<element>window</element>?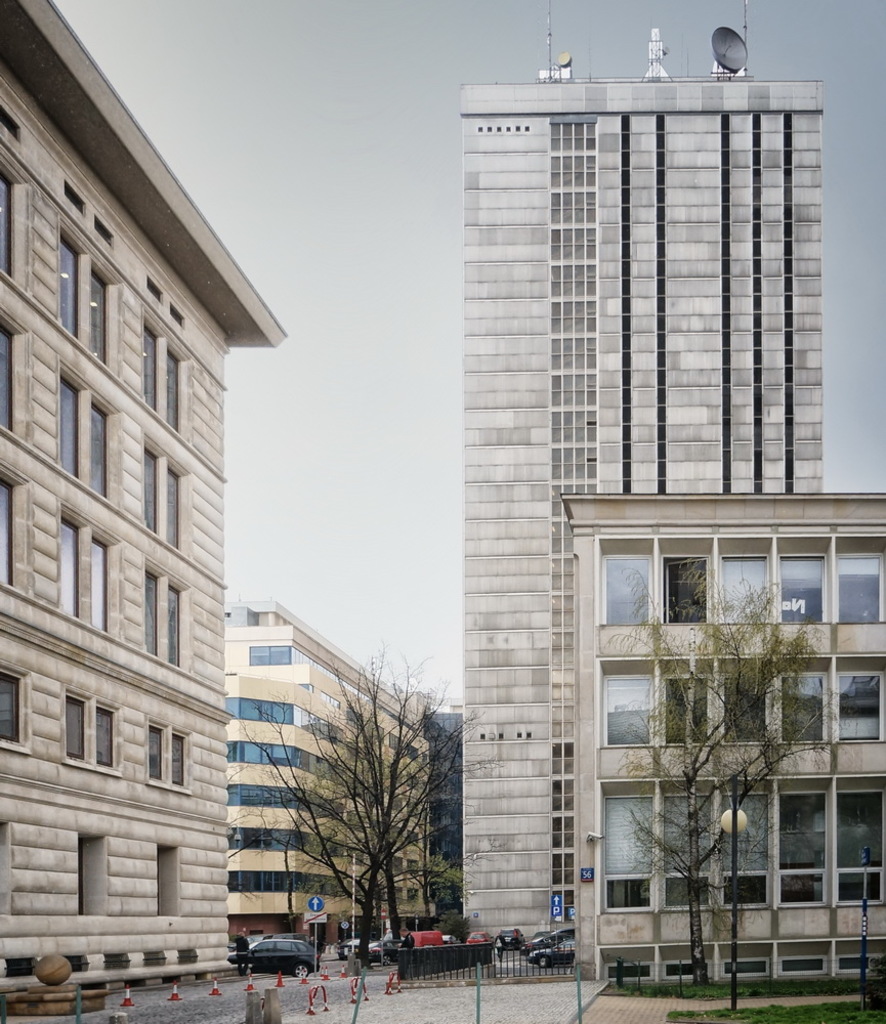
select_region(221, 691, 343, 749)
